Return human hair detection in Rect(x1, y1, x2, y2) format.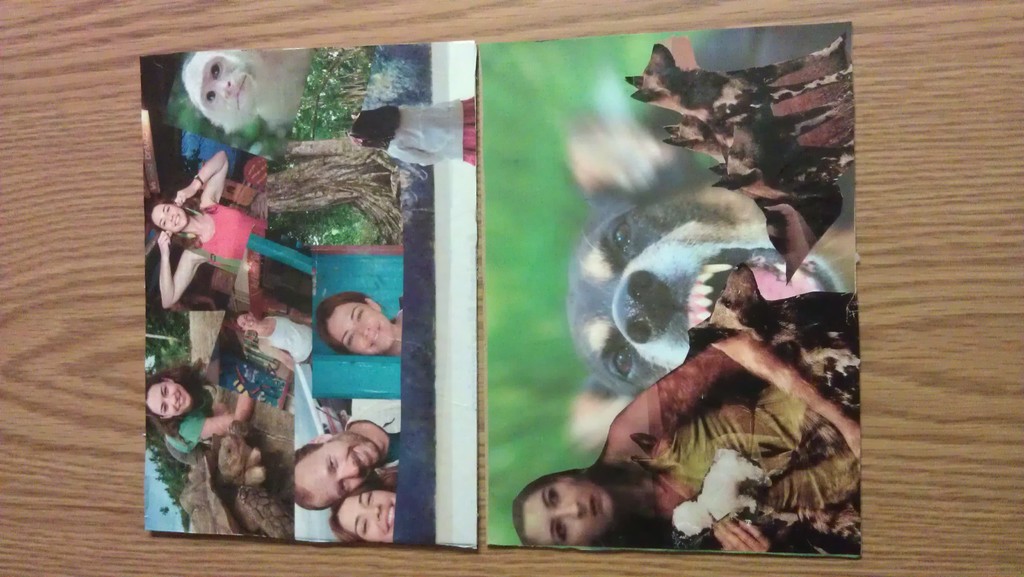
Rect(302, 291, 376, 357).
